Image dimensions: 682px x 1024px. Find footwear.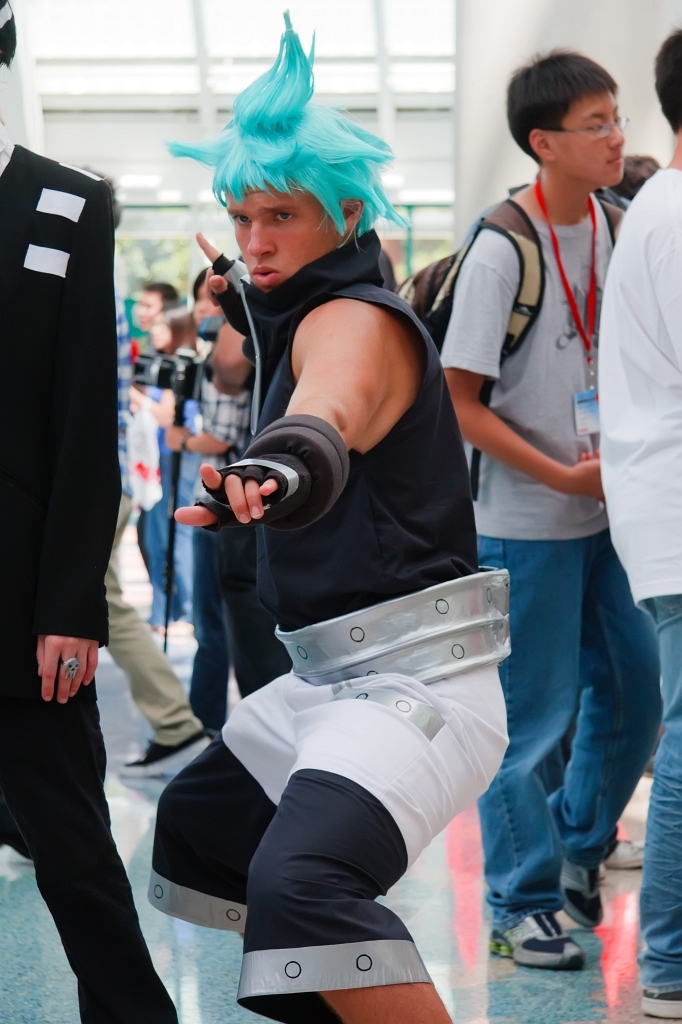
[642,994,681,1023].
